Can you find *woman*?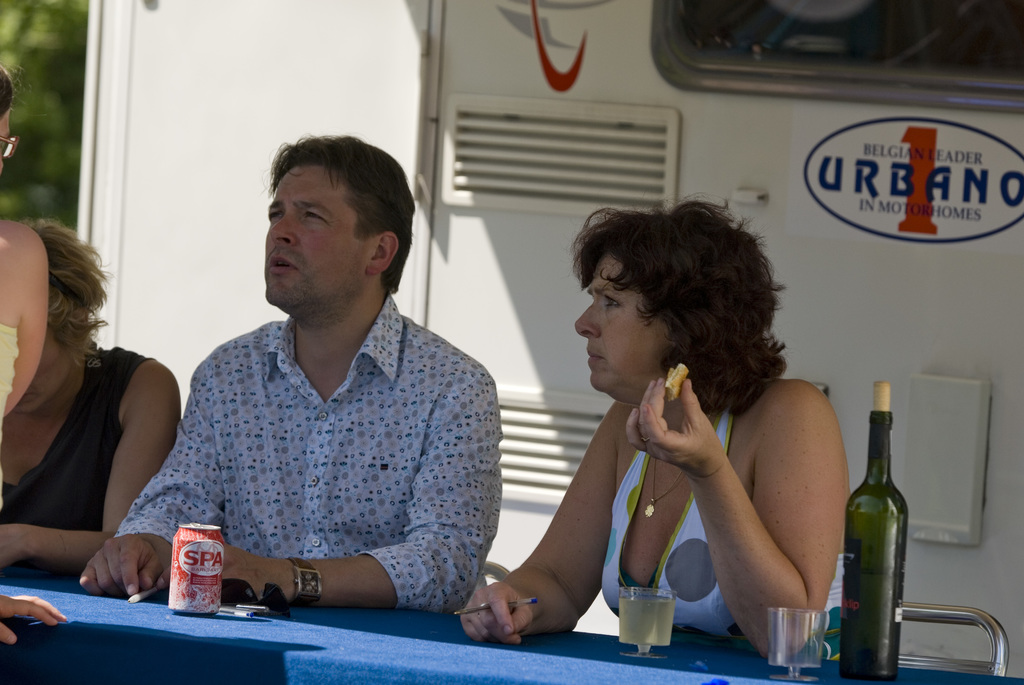
Yes, bounding box: 0,219,184,579.
